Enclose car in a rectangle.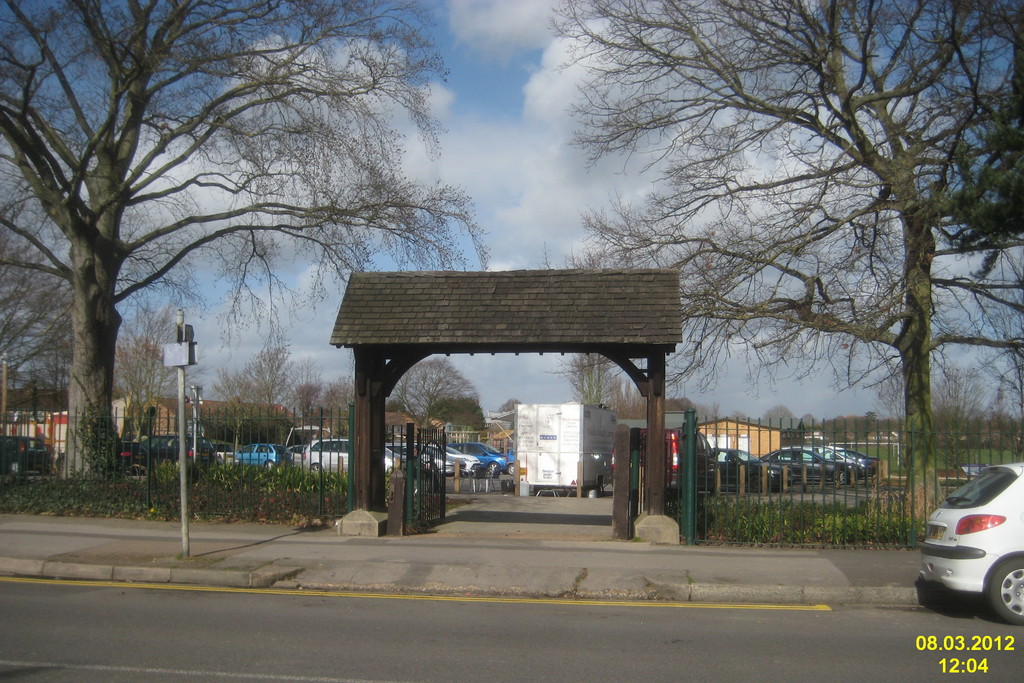
[left=921, top=463, right=1023, bottom=625].
